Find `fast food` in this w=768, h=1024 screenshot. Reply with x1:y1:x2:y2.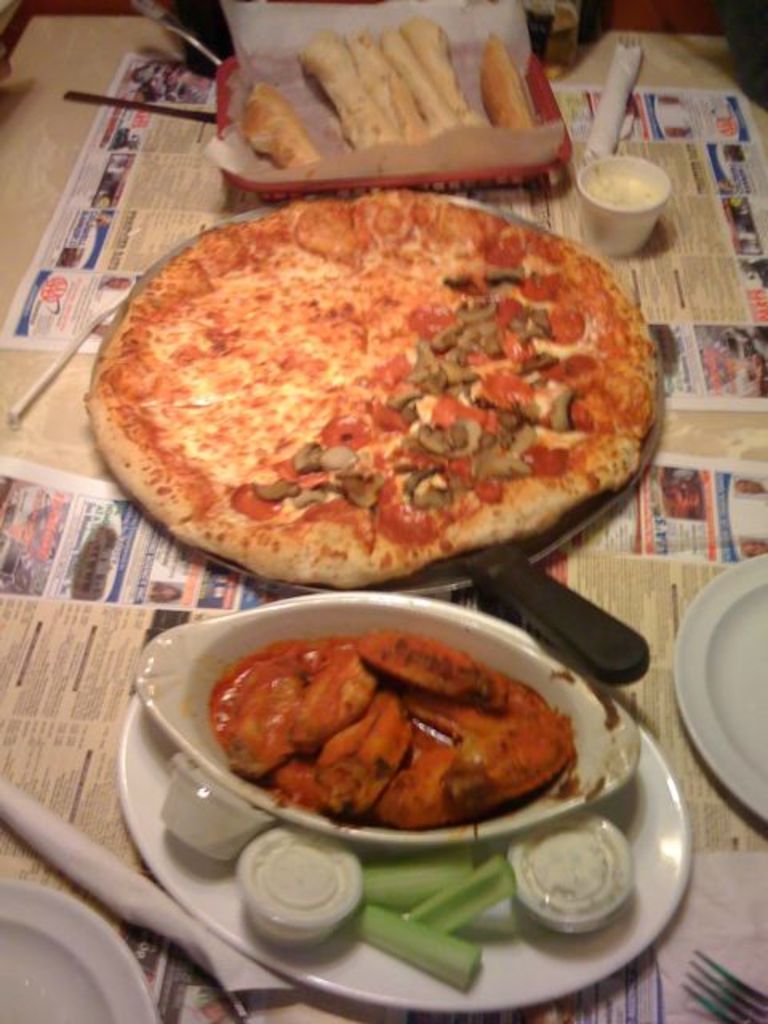
474:29:536:131.
